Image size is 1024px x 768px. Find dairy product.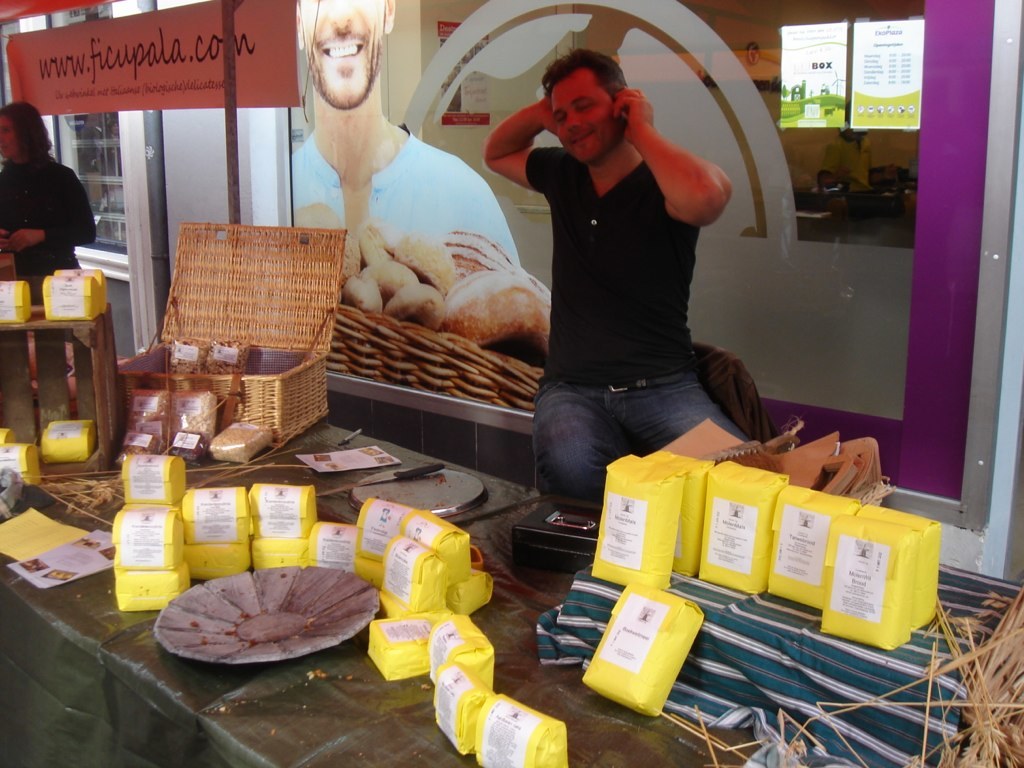
[175,486,246,542].
